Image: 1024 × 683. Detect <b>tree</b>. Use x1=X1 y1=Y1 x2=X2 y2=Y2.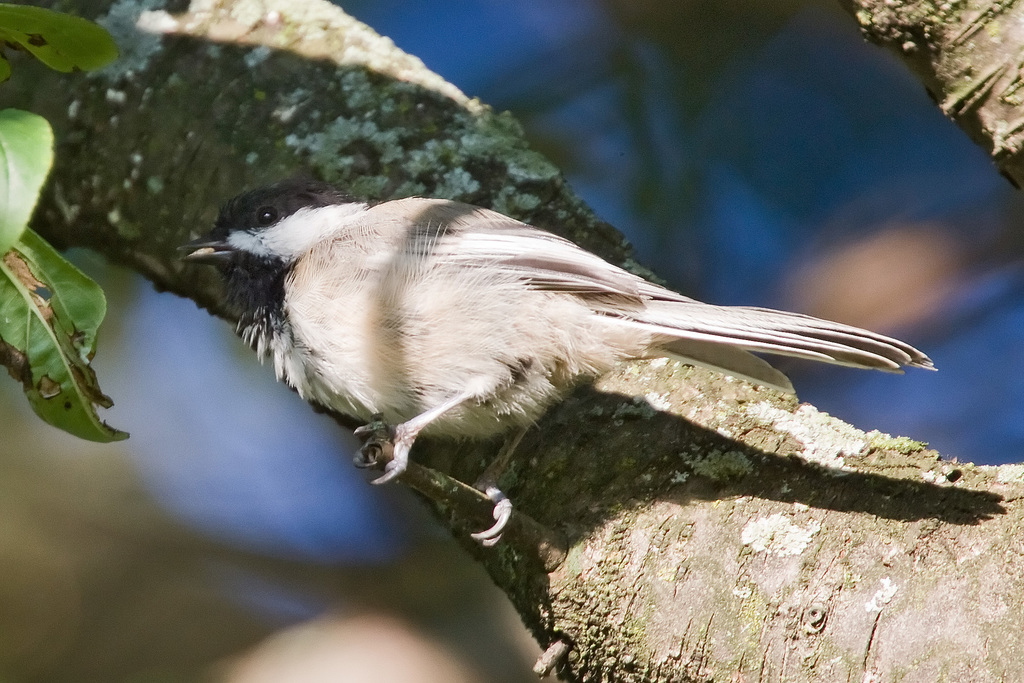
x1=0 y1=0 x2=1023 y2=682.
